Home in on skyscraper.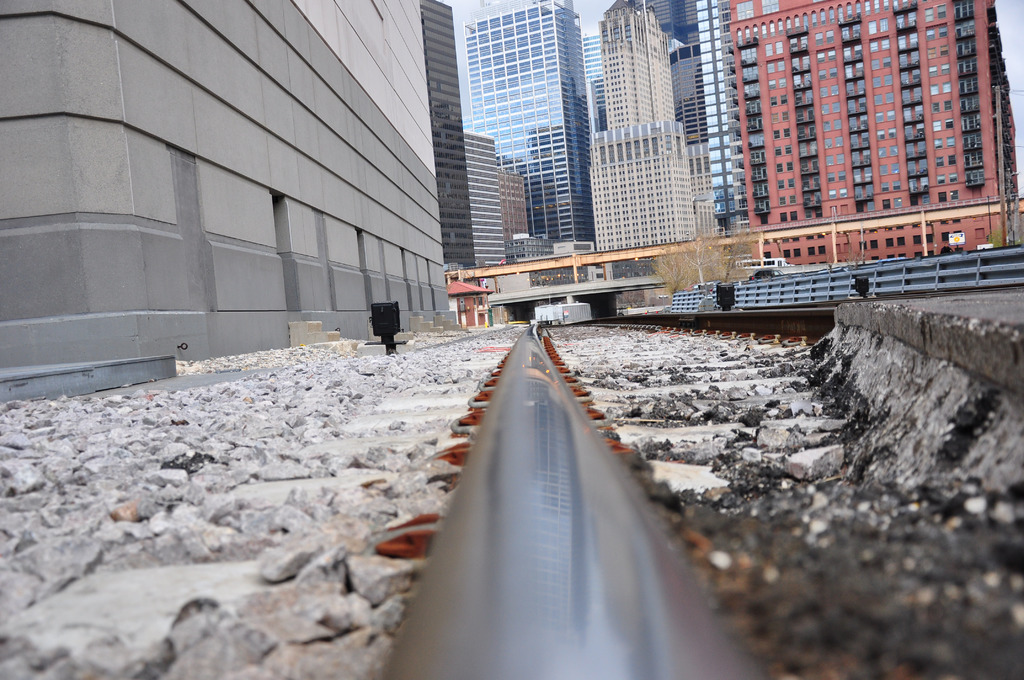
Homed in at Rect(583, 21, 604, 137).
